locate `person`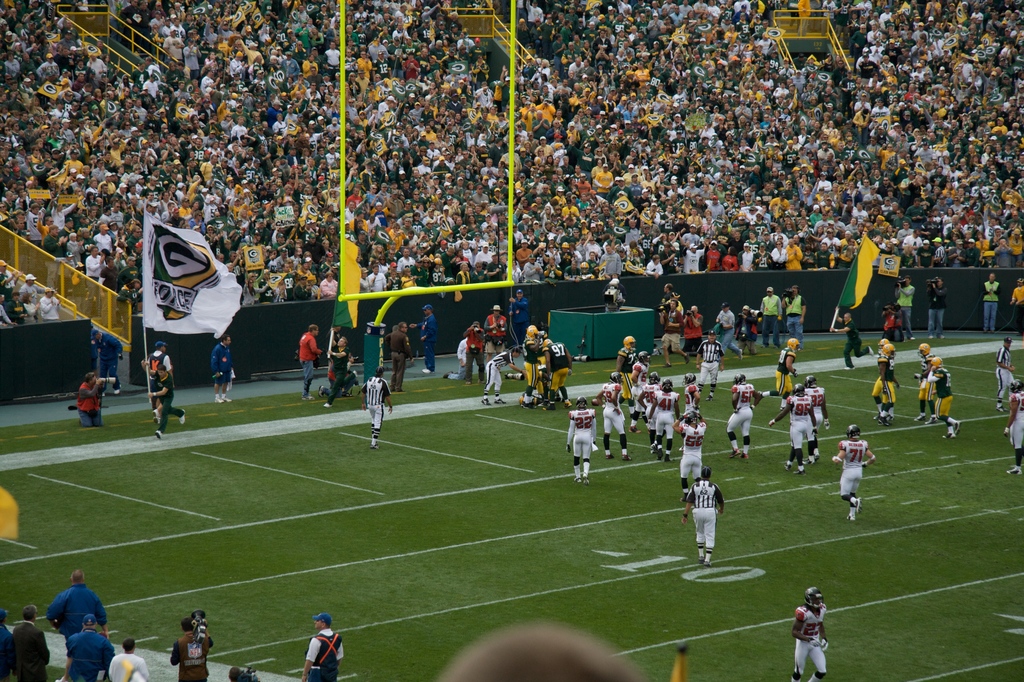
[x1=784, y1=238, x2=801, y2=269]
